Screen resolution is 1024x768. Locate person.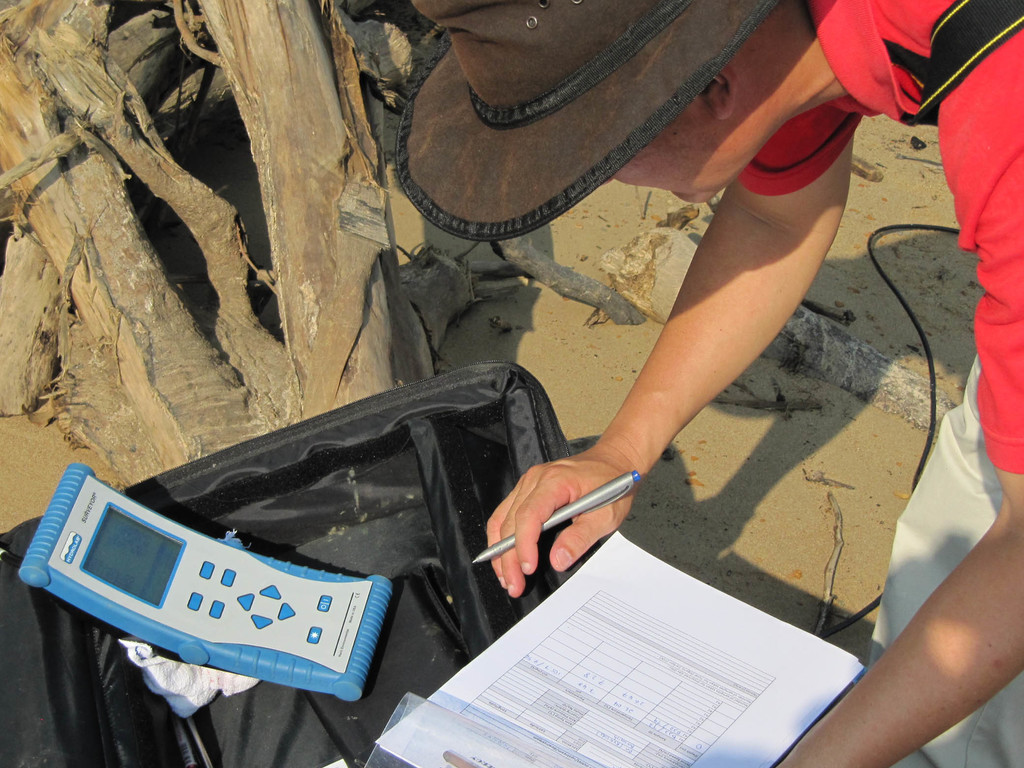
detection(412, 0, 1023, 767).
